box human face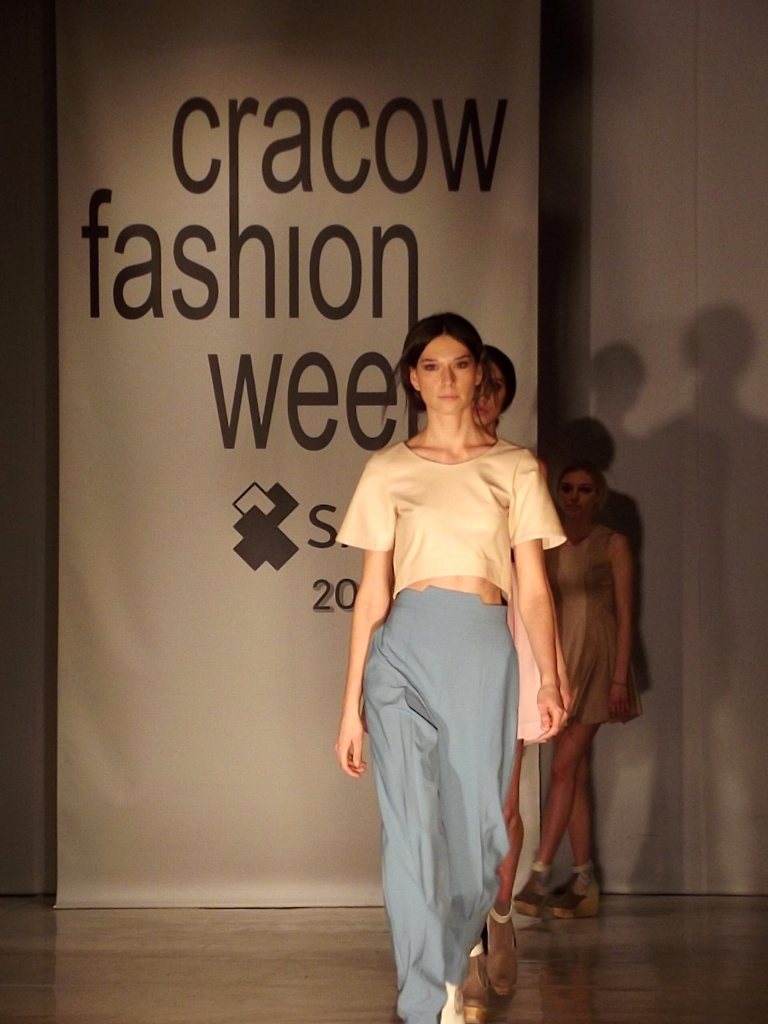
bbox=(559, 469, 605, 518)
